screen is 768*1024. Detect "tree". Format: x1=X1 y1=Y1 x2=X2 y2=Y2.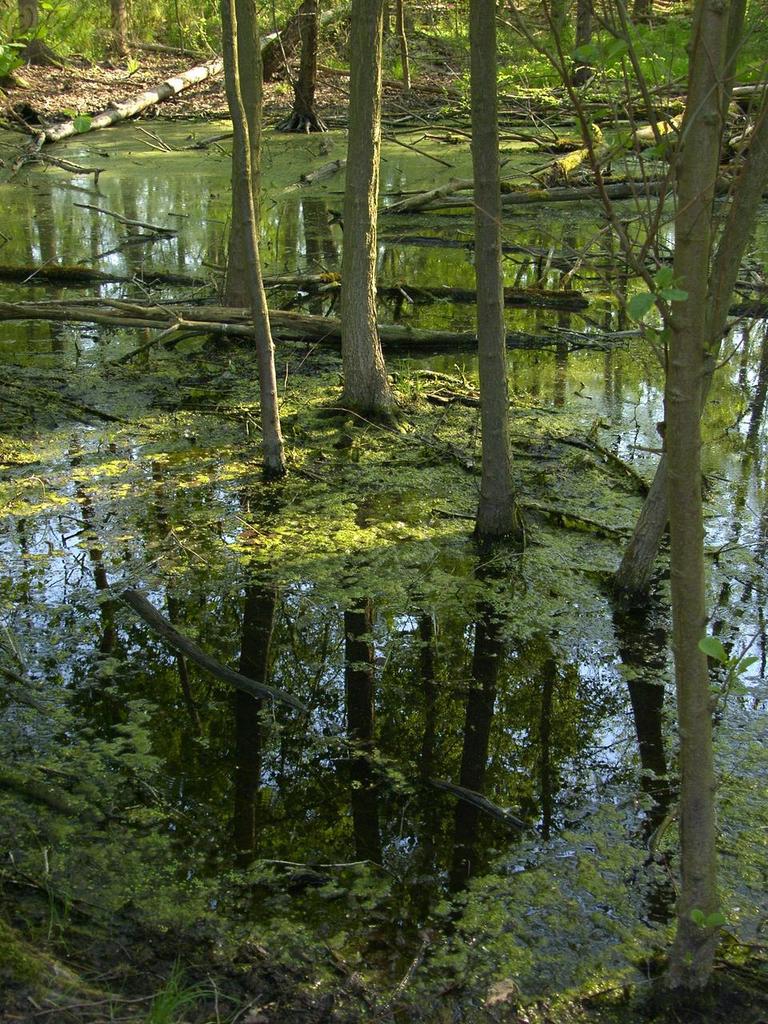
x1=662 y1=0 x2=734 y2=979.
